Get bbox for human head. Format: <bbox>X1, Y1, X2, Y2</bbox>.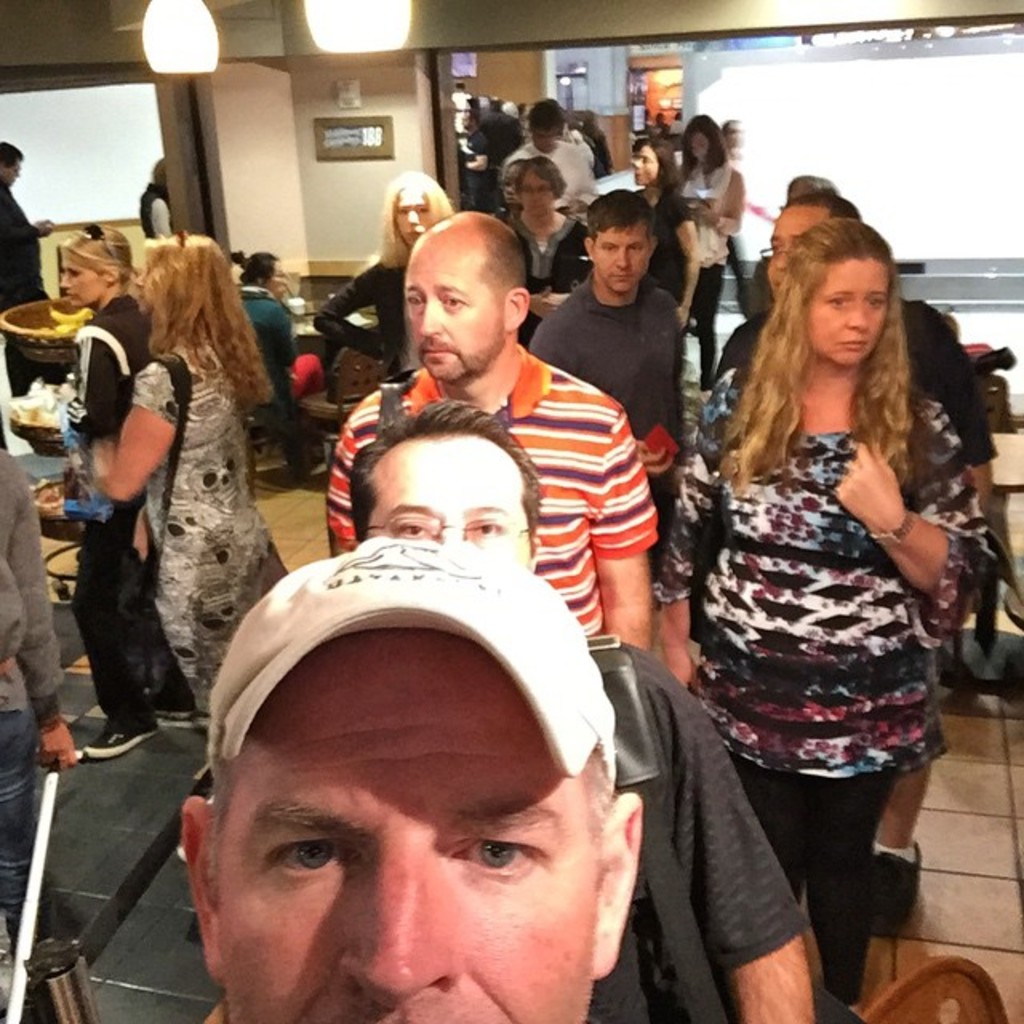
<bbox>342, 398, 542, 573</bbox>.
